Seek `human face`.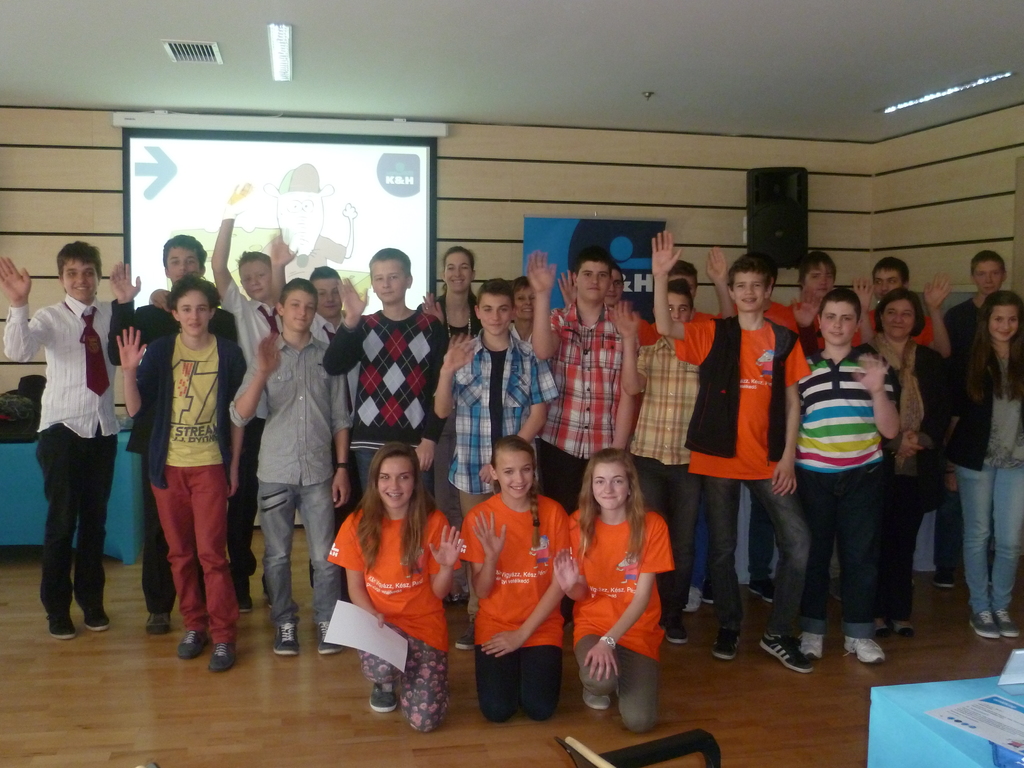
x1=821, y1=298, x2=856, y2=344.
